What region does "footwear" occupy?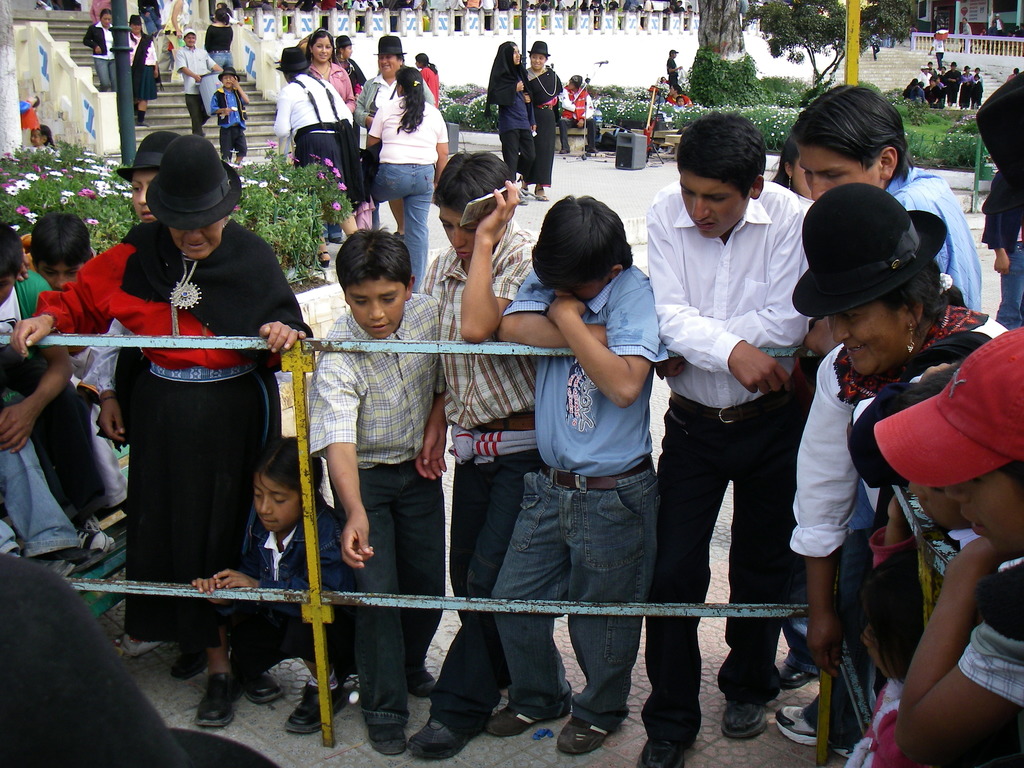
(left=134, top=121, right=152, bottom=127).
